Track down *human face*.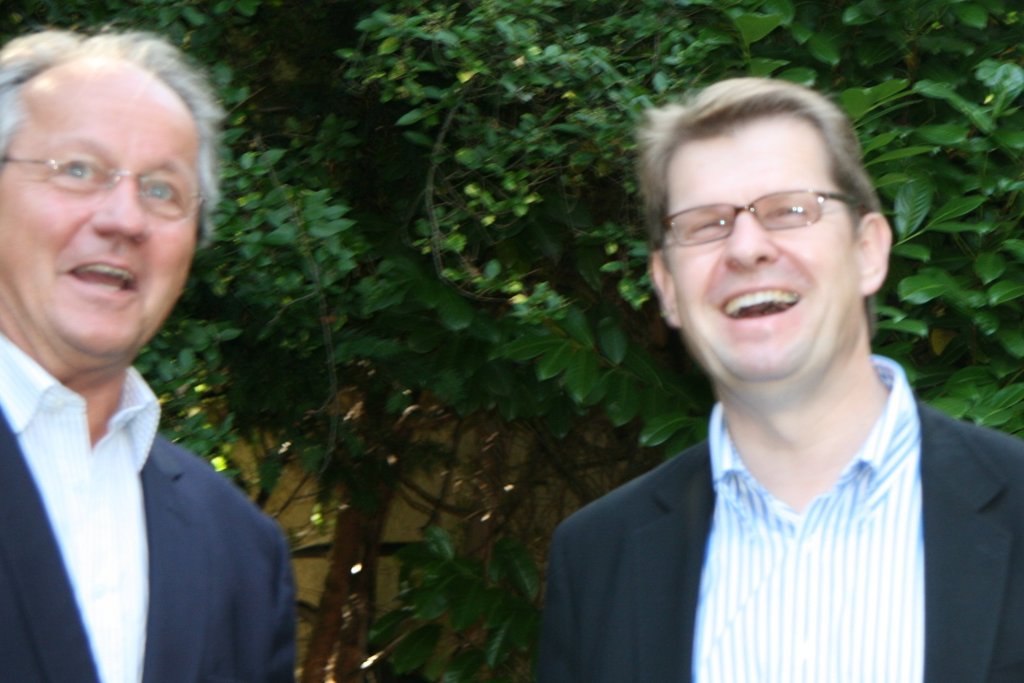
Tracked to locate(671, 123, 850, 378).
